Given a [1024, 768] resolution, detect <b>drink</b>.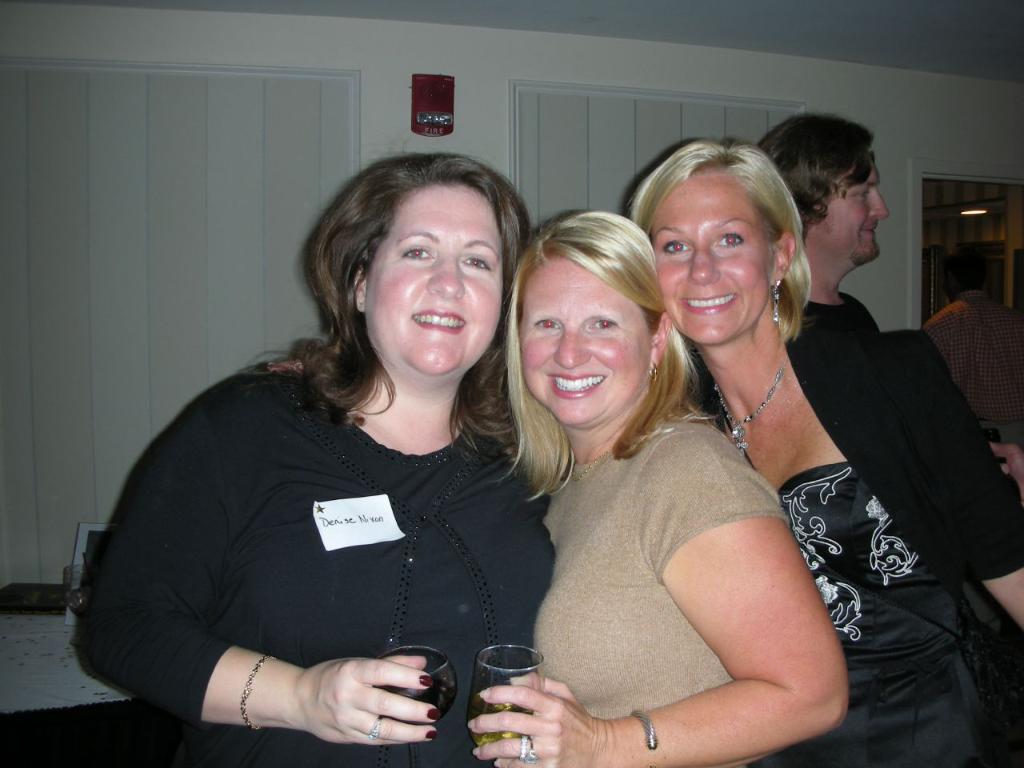
{"x1": 470, "y1": 706, "x2": 519, "y2": 748}.
